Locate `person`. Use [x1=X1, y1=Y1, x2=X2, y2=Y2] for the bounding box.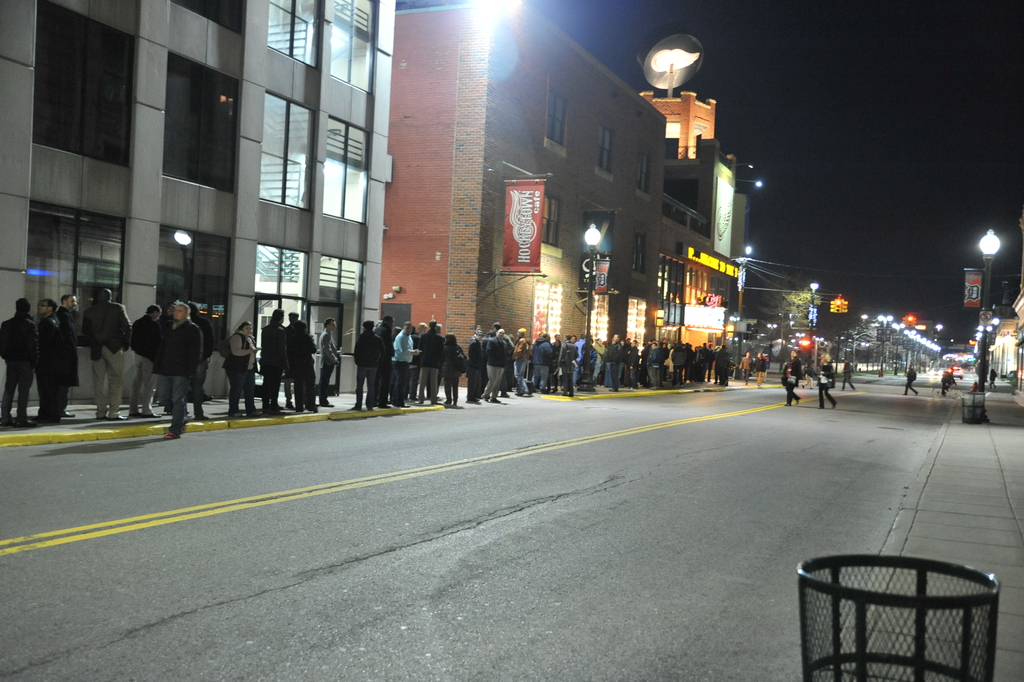
[x1=993, y1=364, x2=996, y2=384].
